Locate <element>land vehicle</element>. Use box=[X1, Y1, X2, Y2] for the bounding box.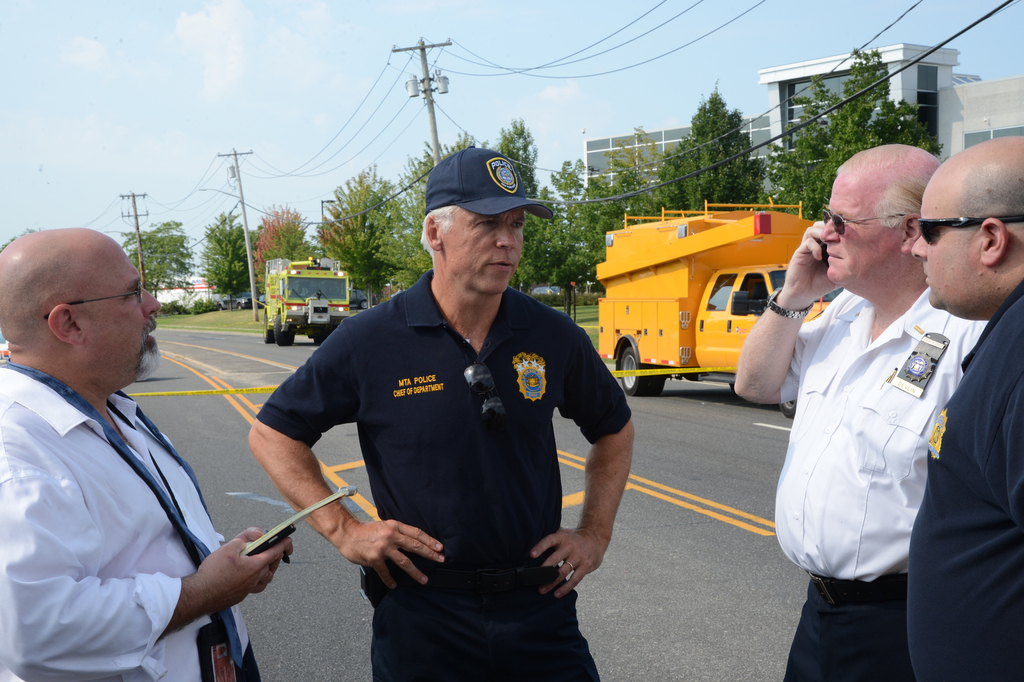
box=[260, 256, 352, 343].
